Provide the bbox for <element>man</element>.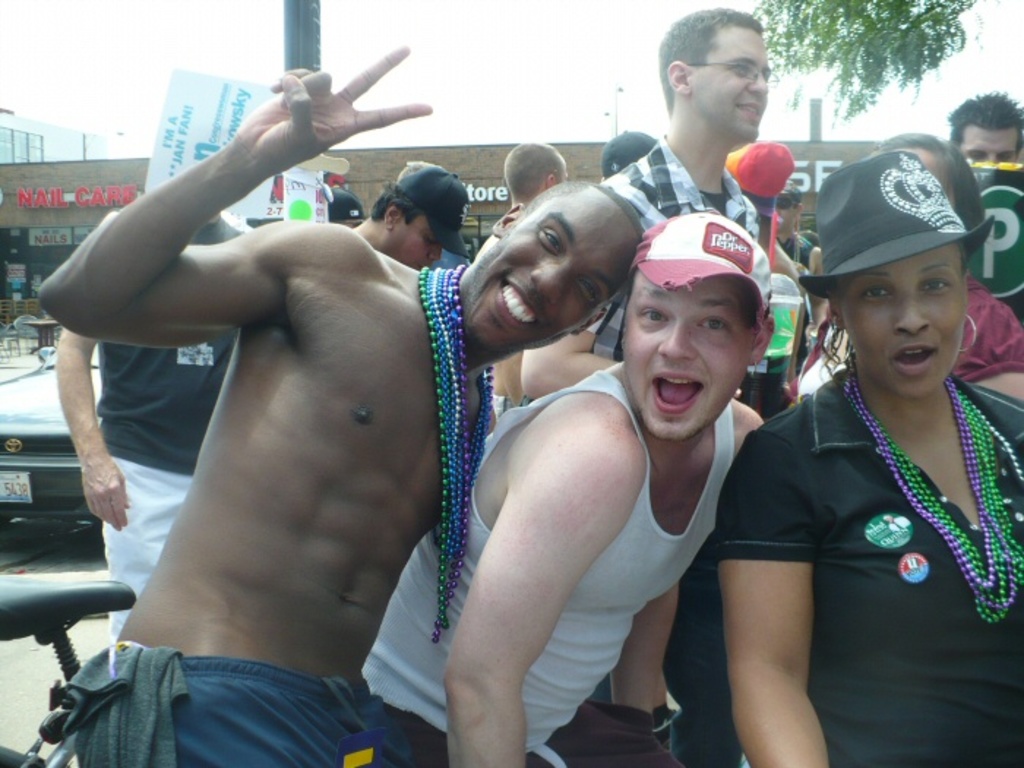
(363,212,765,767).
